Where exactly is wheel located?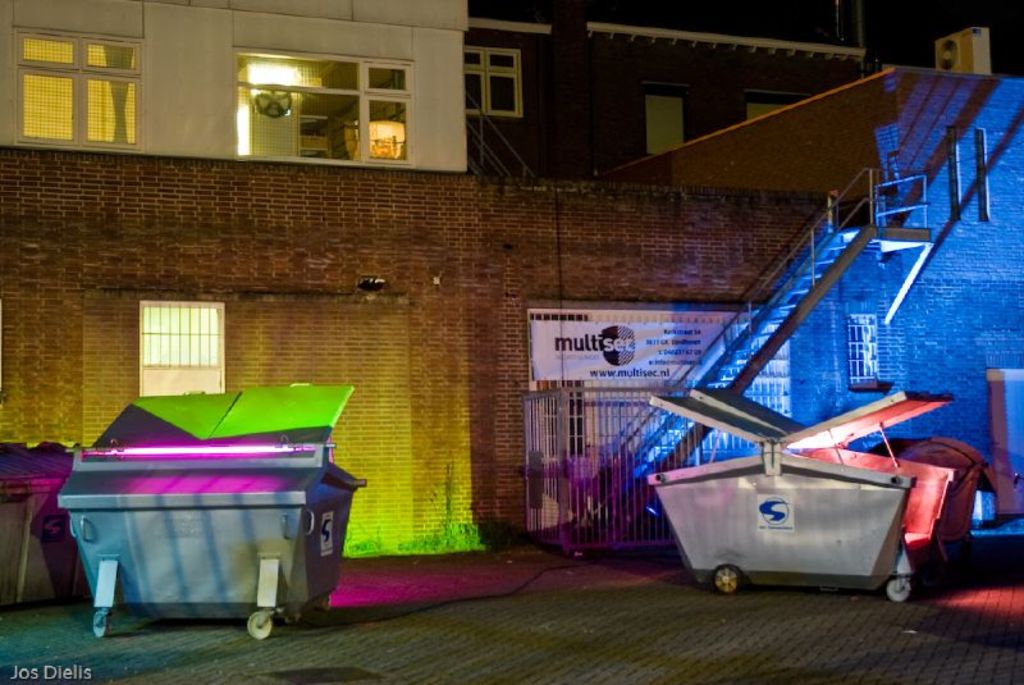
Its bounding box is left=248, top=611, right=271, bottom=640.
